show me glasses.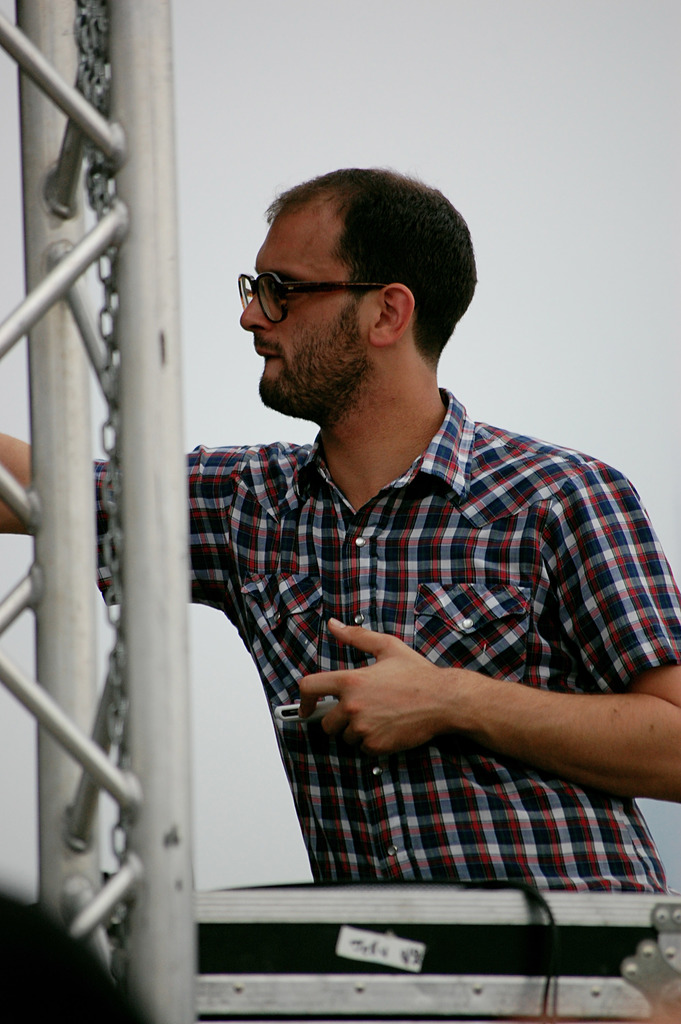
glasses is here: x1=227 y1=253 x2=406 y2=326.
